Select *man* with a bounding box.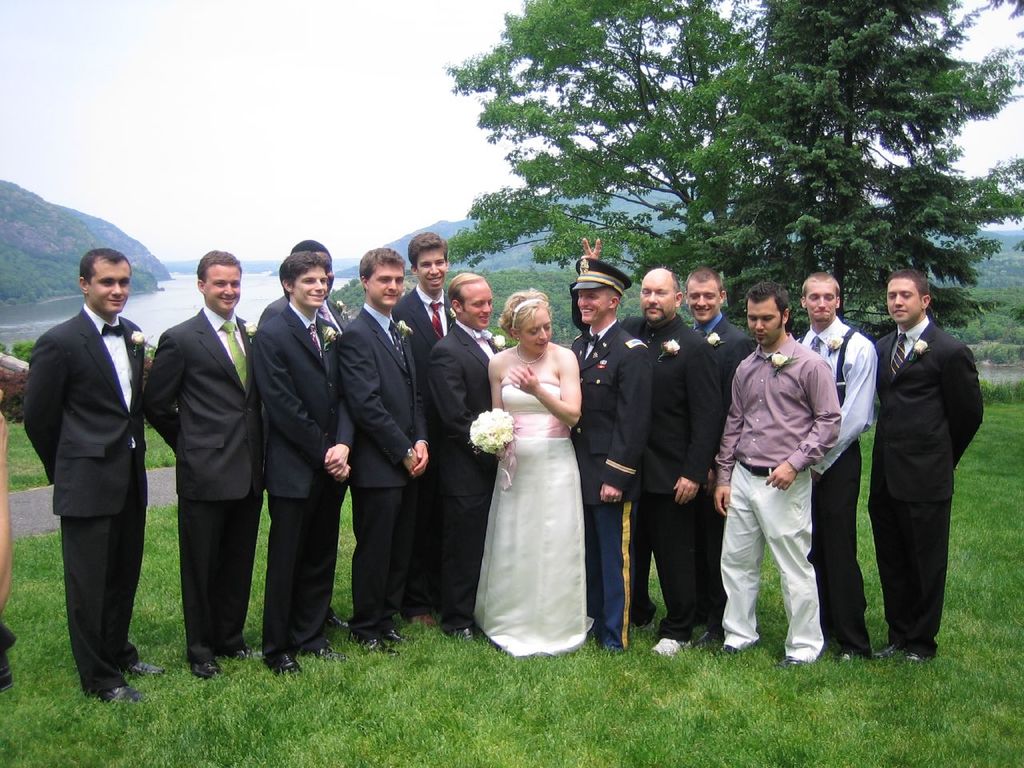
793 271 881 661.
